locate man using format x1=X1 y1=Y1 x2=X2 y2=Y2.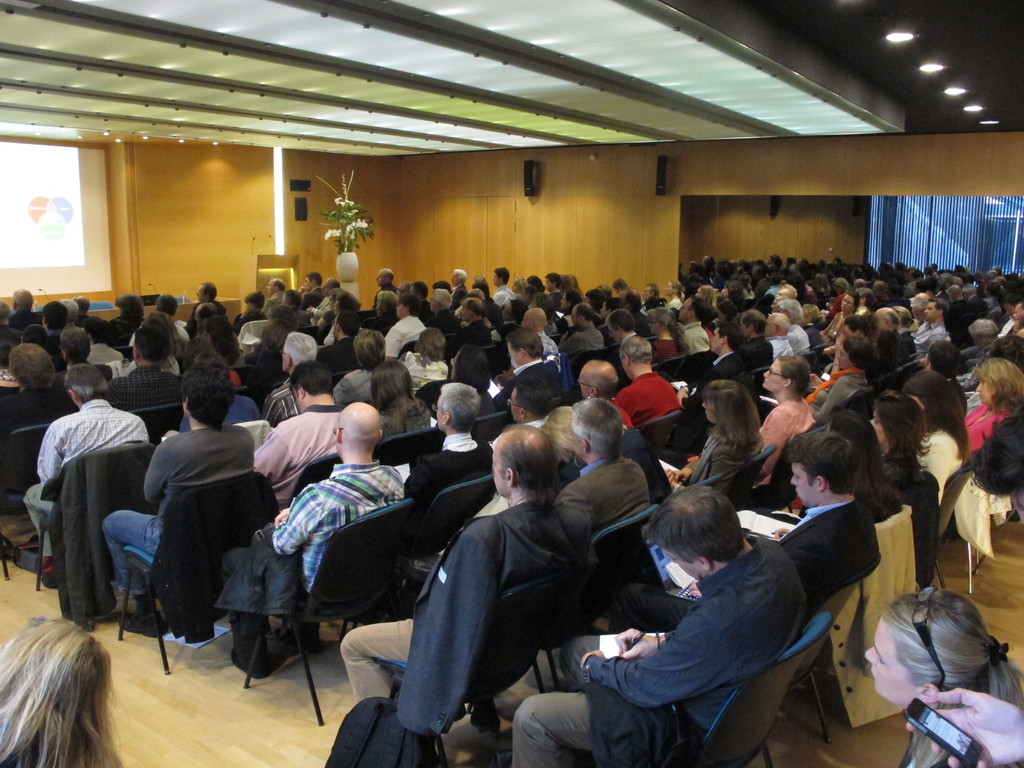
x1=216 y1=400 x2=406 y2=673.
